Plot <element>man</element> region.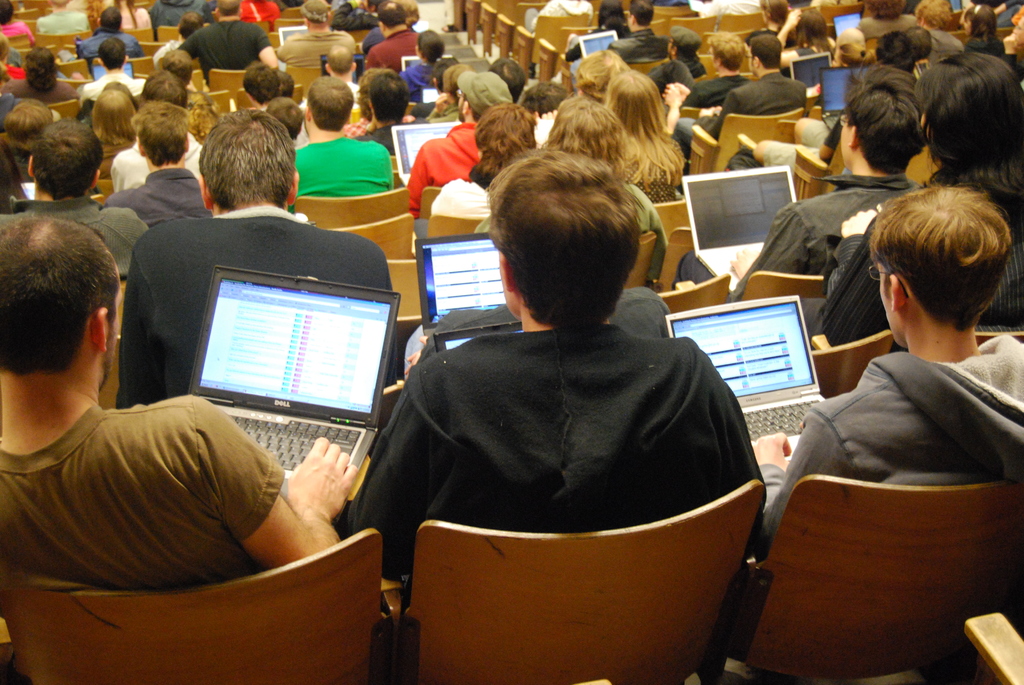
Plotted at {"left": 70, "top": 31, "right": 156, "bottom": 118}.
